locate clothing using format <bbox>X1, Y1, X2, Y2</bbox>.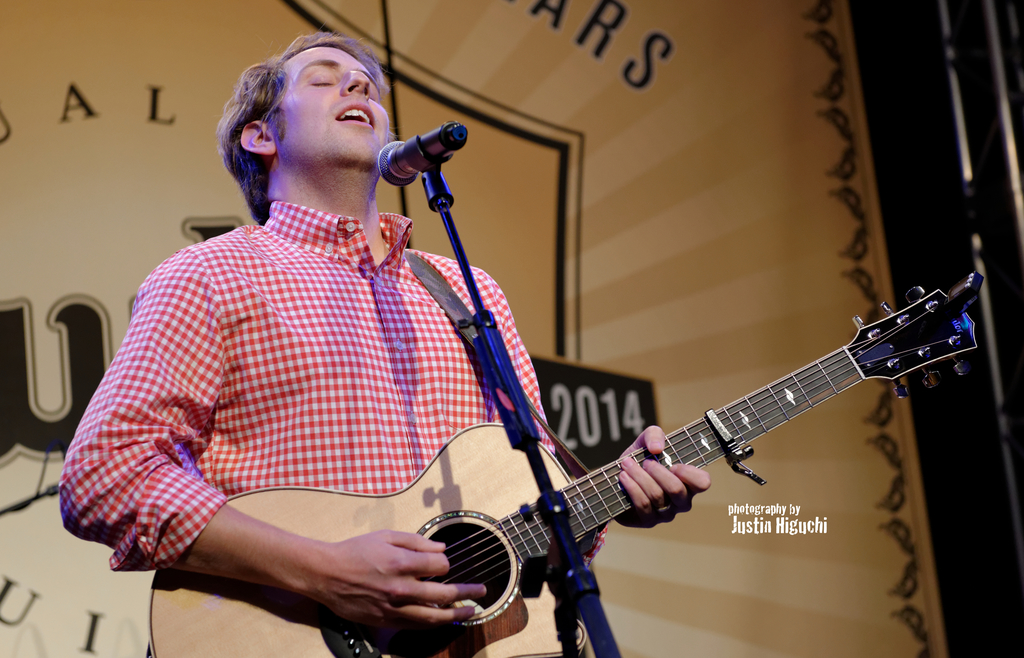
<bbox>93, 164, 589, 618</bbox>.
